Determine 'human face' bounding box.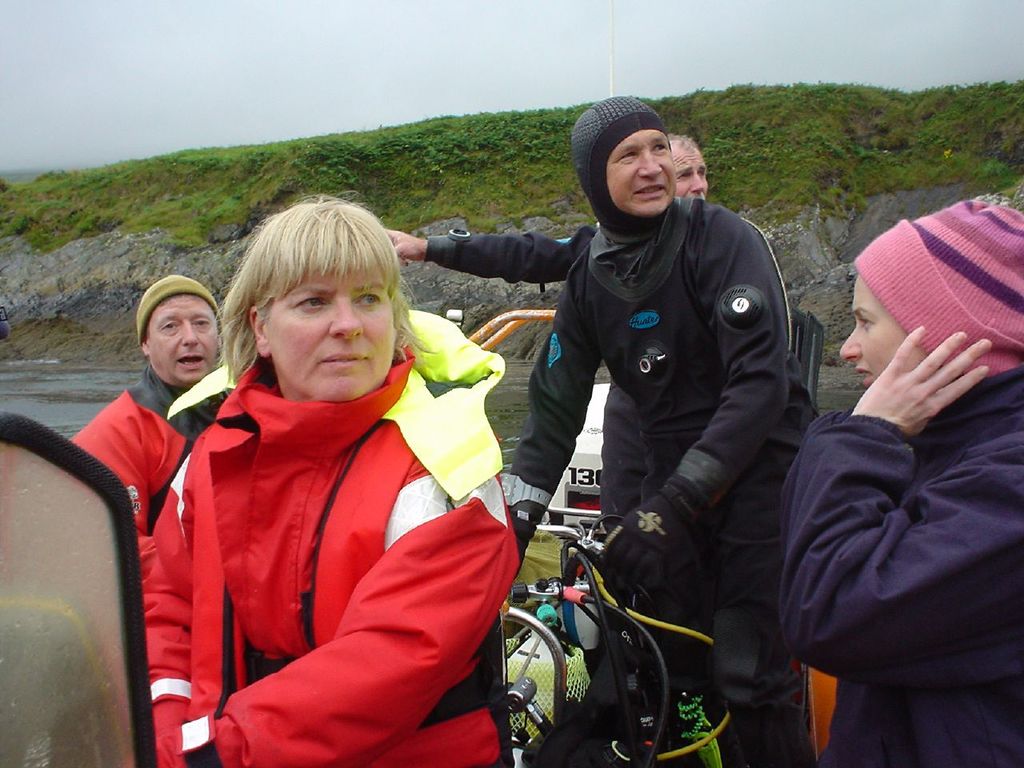
Determined: (676,132,710,202).
